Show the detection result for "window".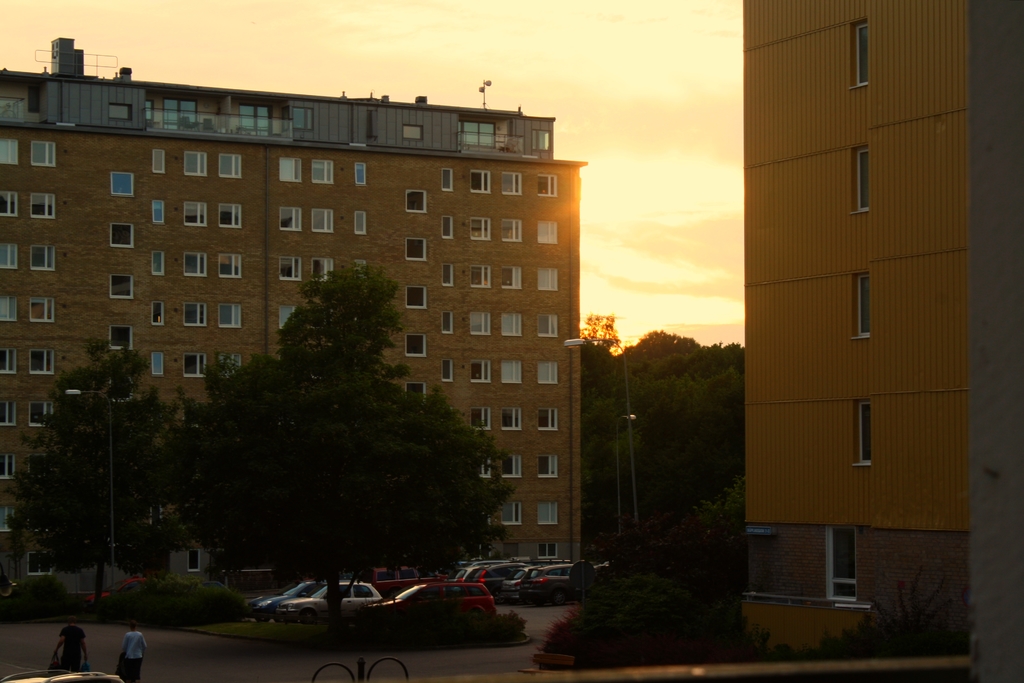
(468, 586, 484, 595).
